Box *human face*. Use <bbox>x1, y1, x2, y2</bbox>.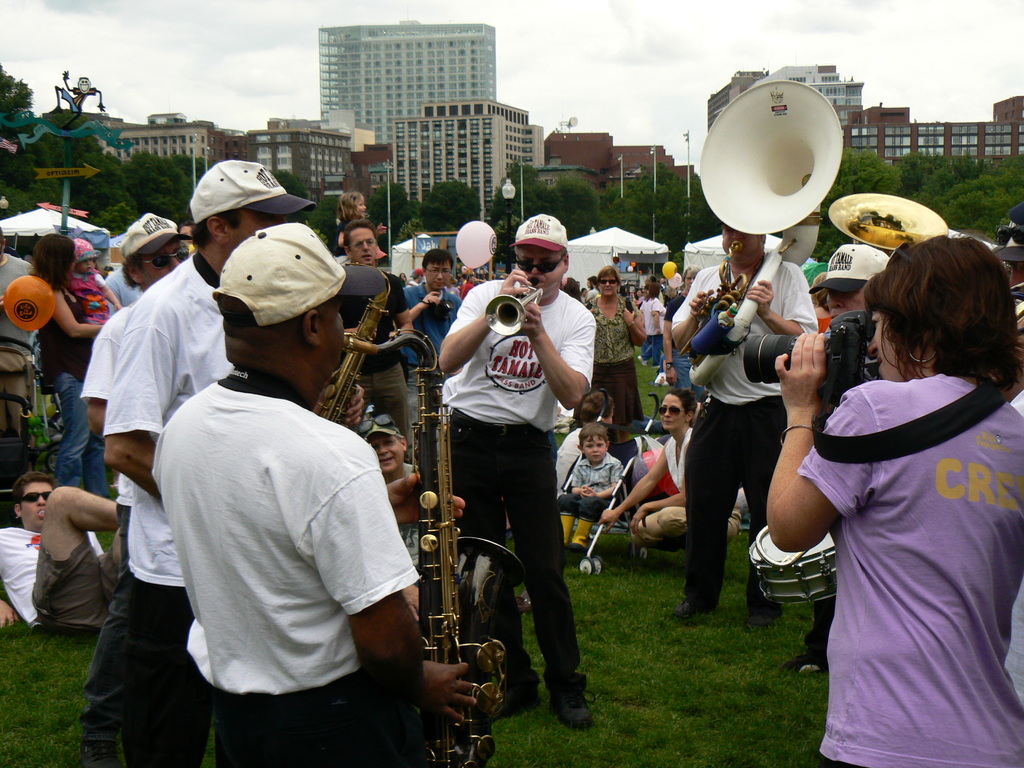
<bbox>376, 433, 402, 468</bbox>.
